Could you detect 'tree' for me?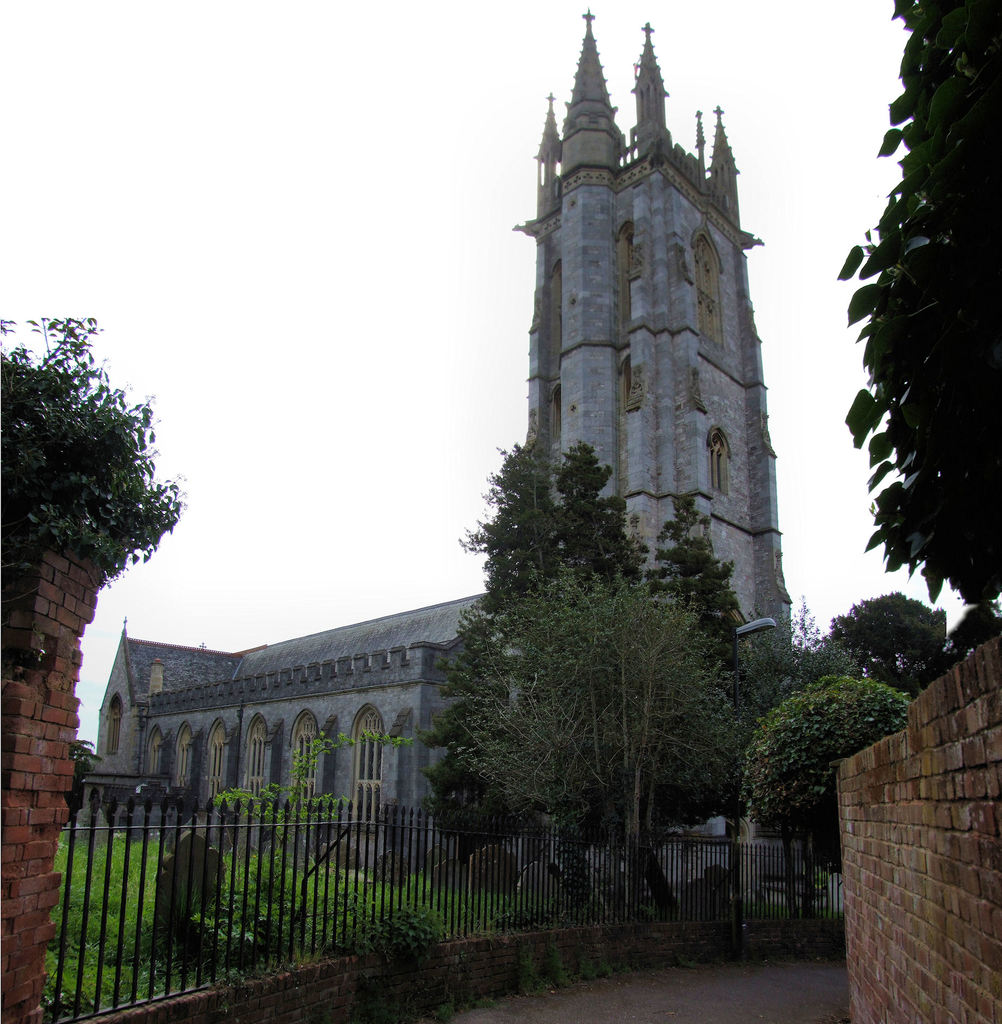
Detection result: detection(0, 314, 200, 538).
